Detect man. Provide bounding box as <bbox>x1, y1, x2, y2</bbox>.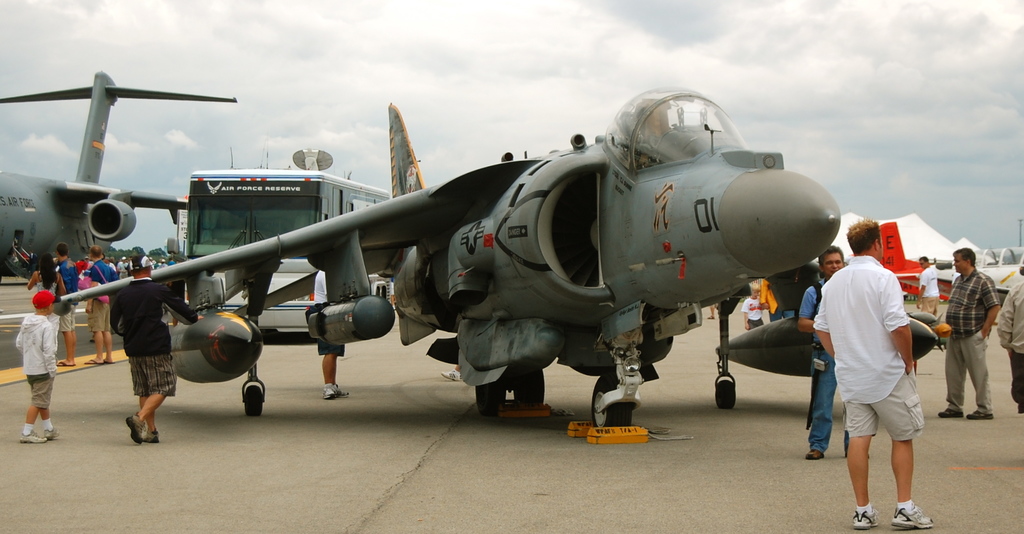
<bbox>776, 238, 858, 472</bbox>.
